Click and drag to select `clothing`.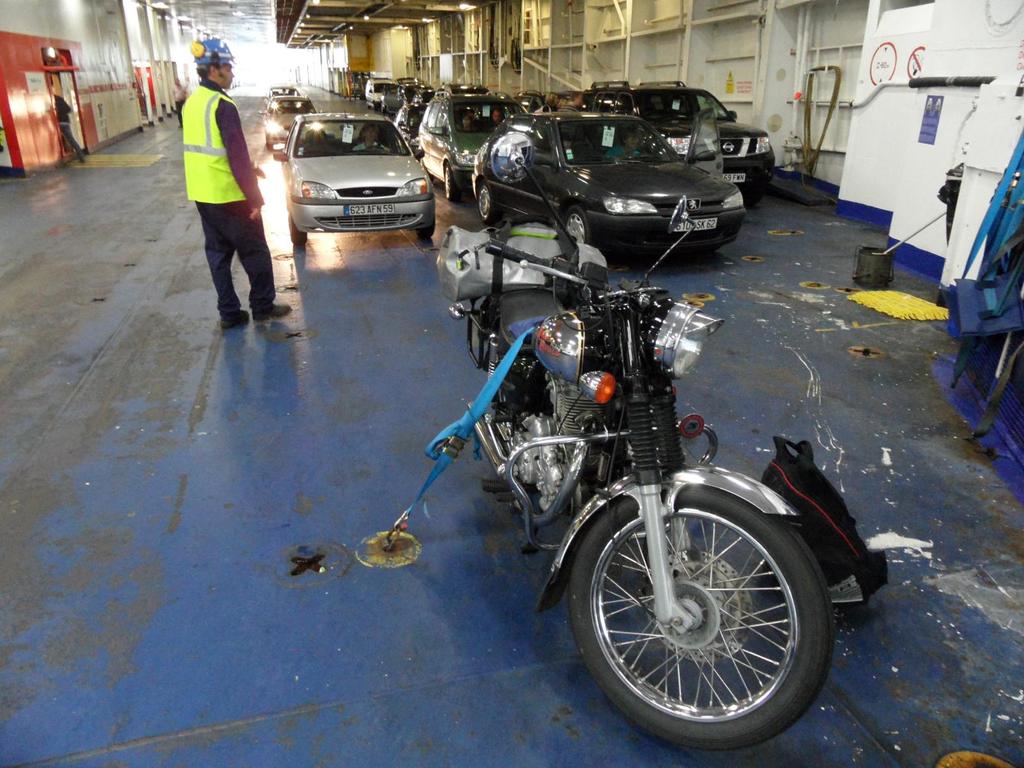
Selection: <box>178,53,274,329</box>.
